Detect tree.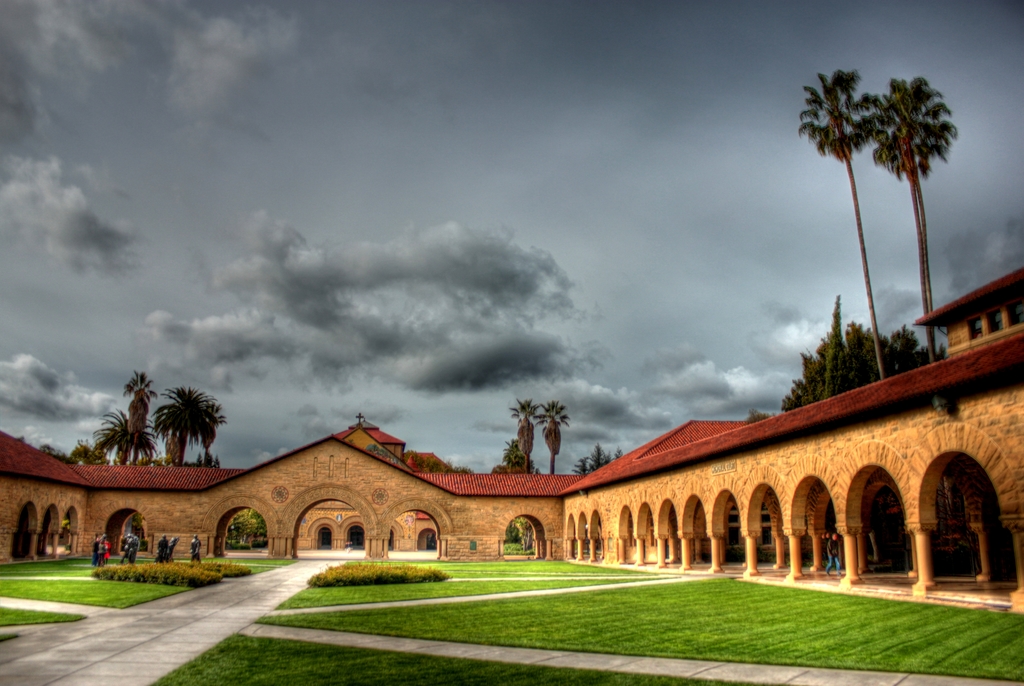
Detected at {"left": 145, "top": 386, "right": 220, "bottom": 462}.
